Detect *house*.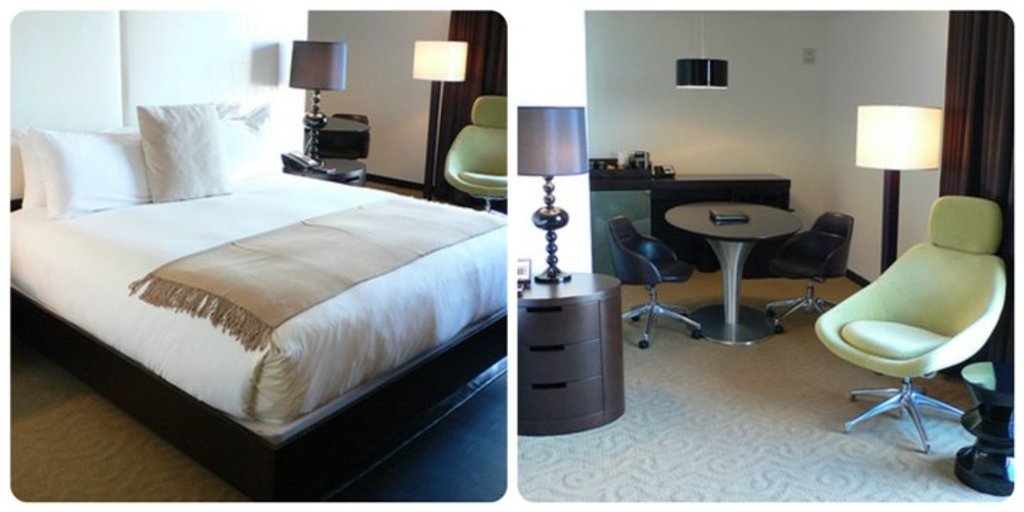
Detected at {"left": 9, "top": 9, "right": 508, "bottom": 501}.
